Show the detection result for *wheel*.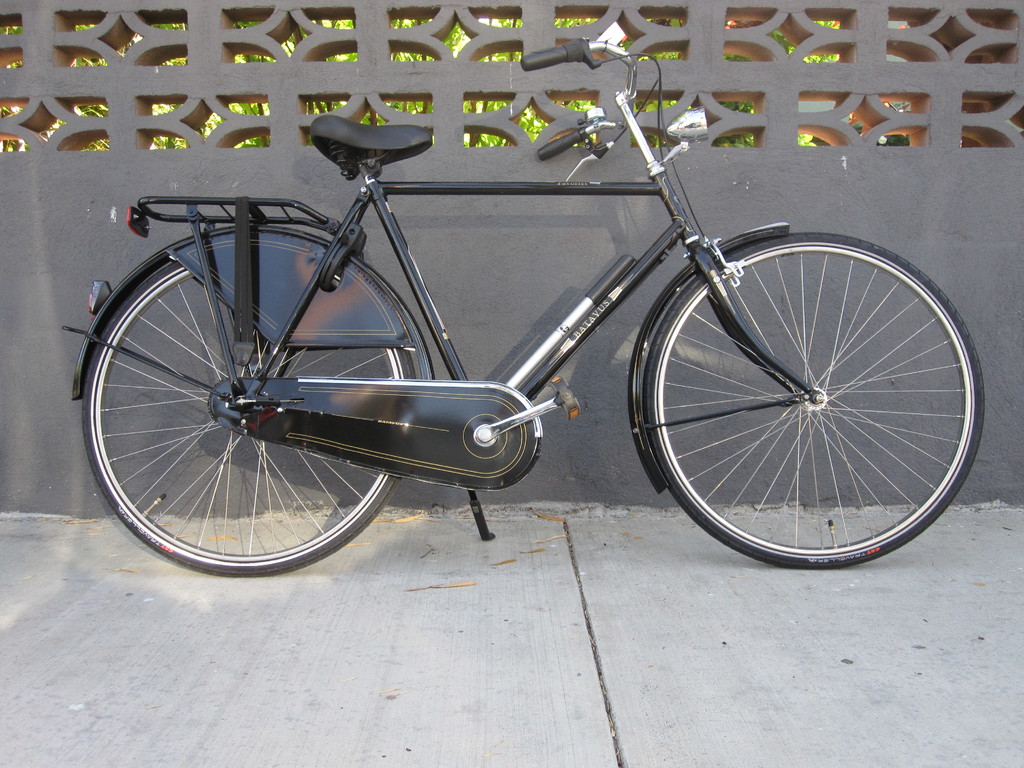
(left=79, top=252, right=413, bottom=575).
